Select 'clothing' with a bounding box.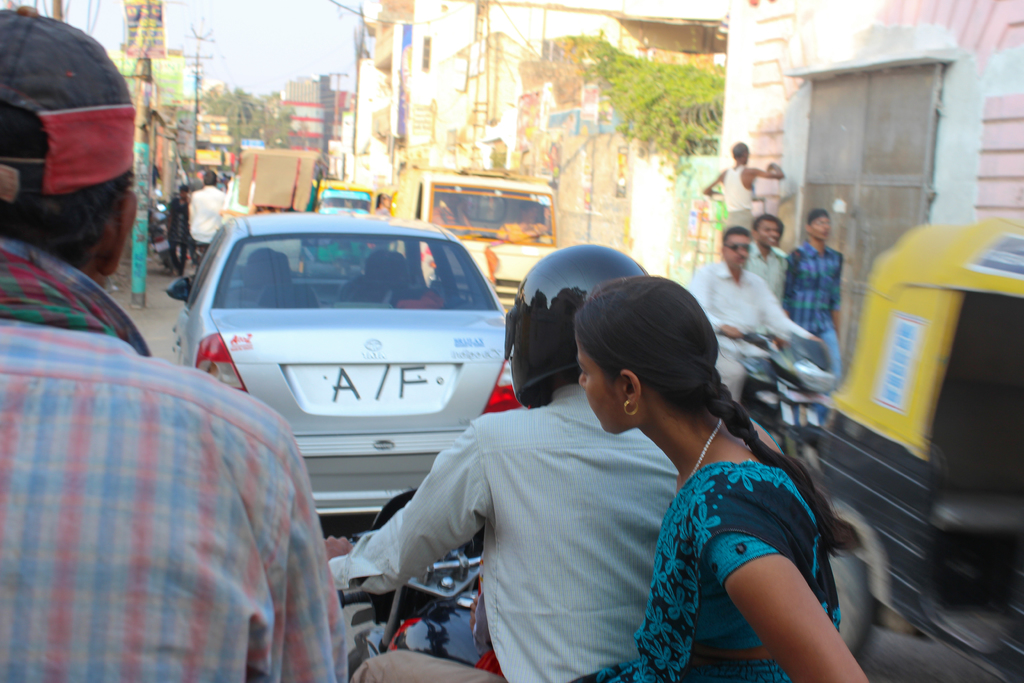
[0,308,355,682].
